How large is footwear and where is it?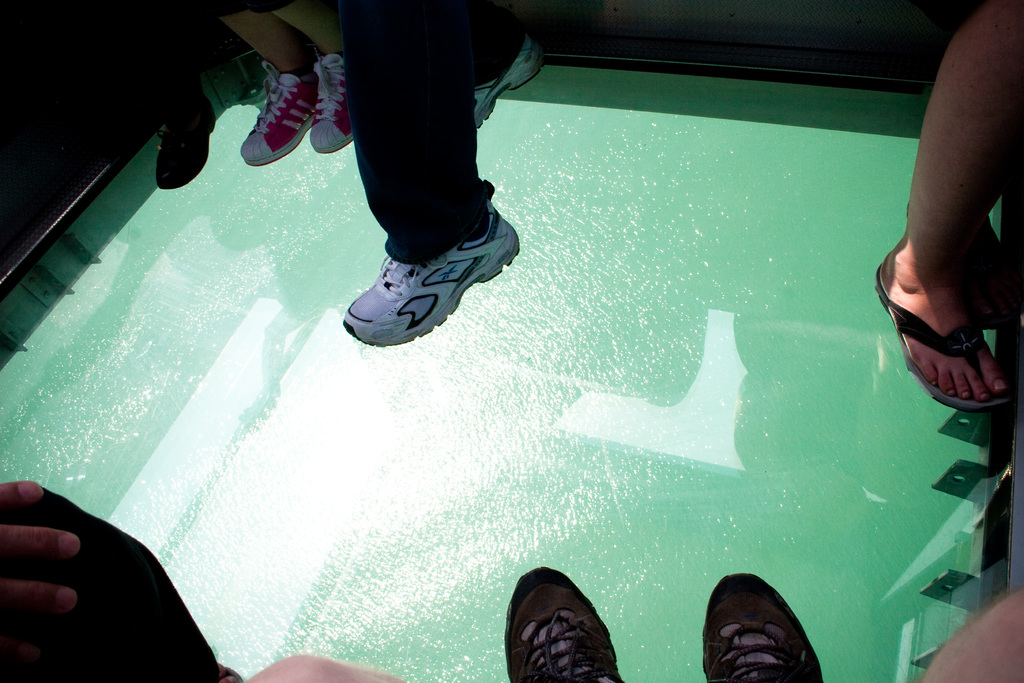
Bounding box: <box>502,564,624,682</box>.
